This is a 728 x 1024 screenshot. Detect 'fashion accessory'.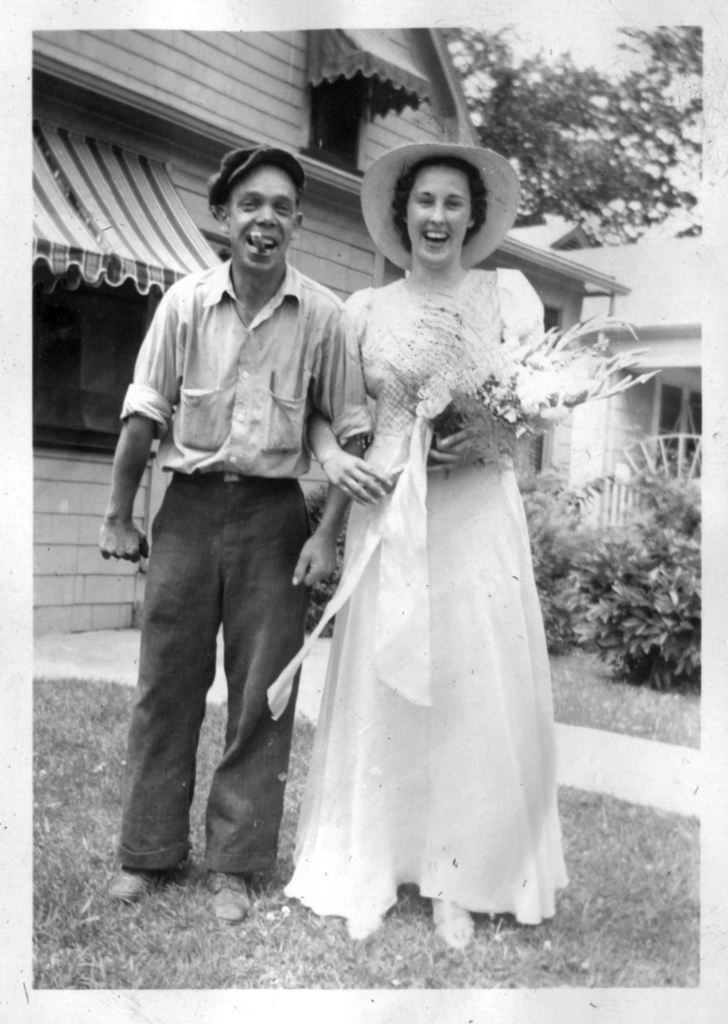
(x1=431, y1=915, x2=474, y2=956).
